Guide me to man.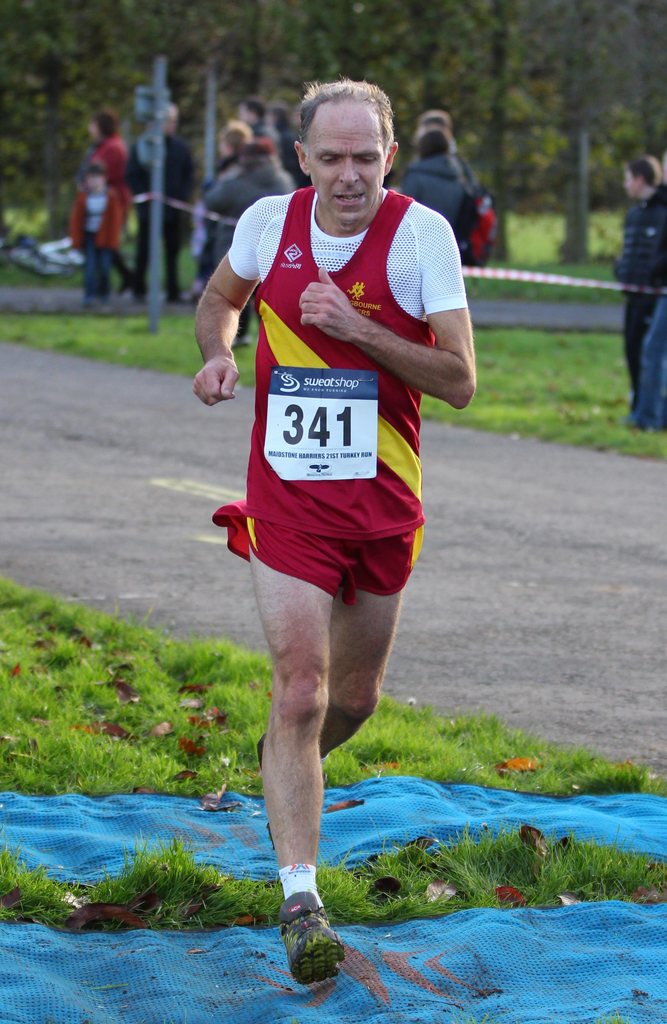
Guidance: box(182, 95, 491, 995).
